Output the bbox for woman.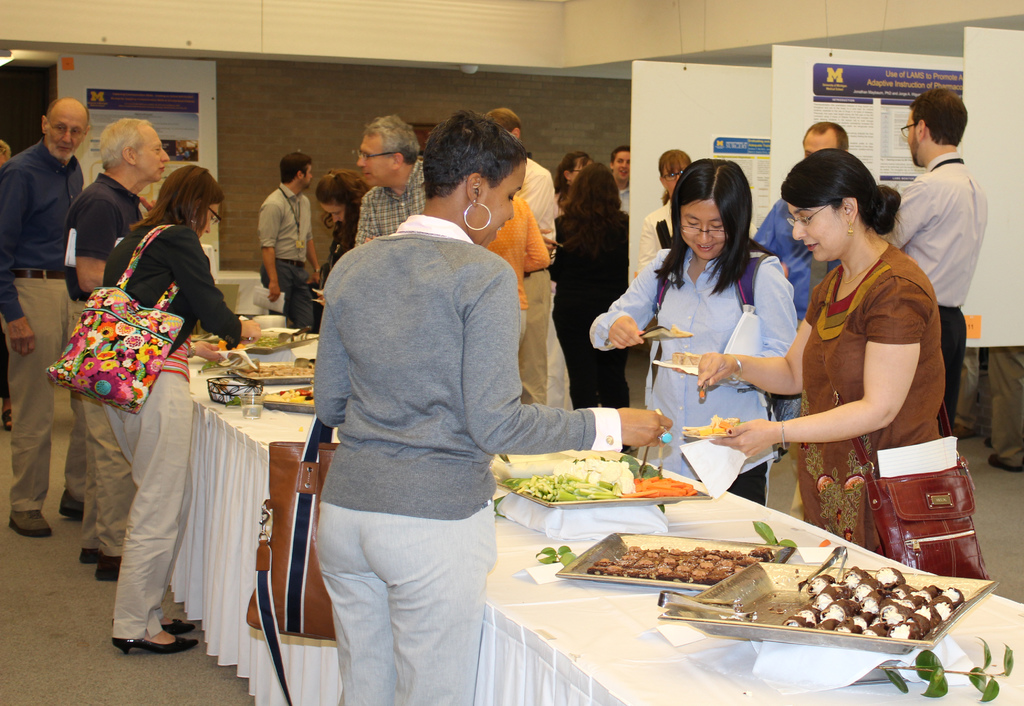
rect(94, 165, 261, 655).
